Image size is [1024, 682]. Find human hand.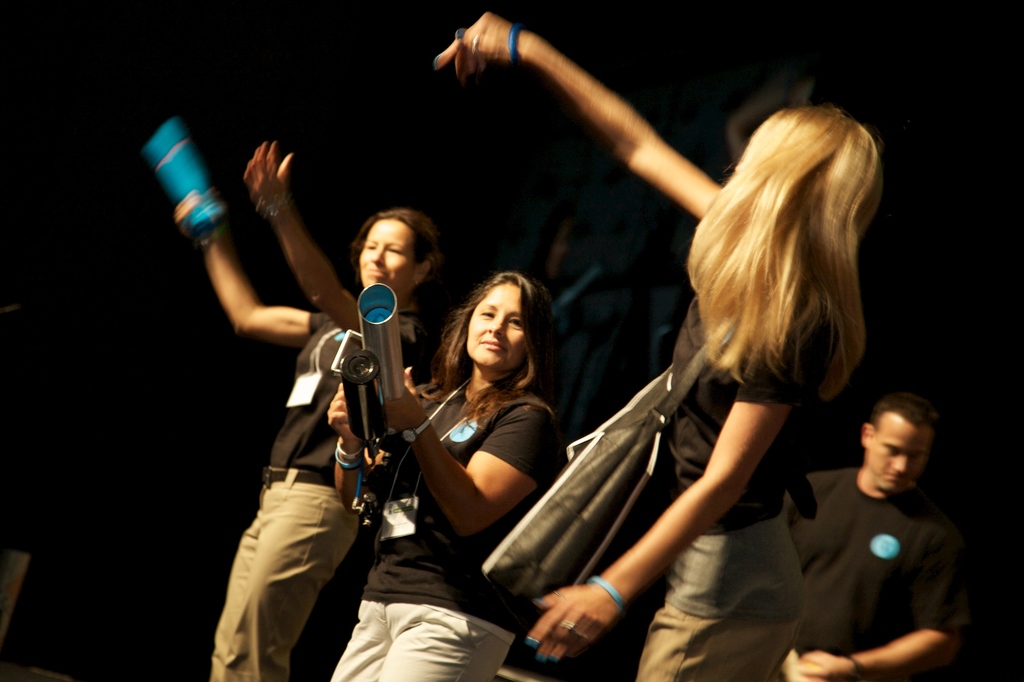
(x1=521, y1=583, x2=617, y2=665).
